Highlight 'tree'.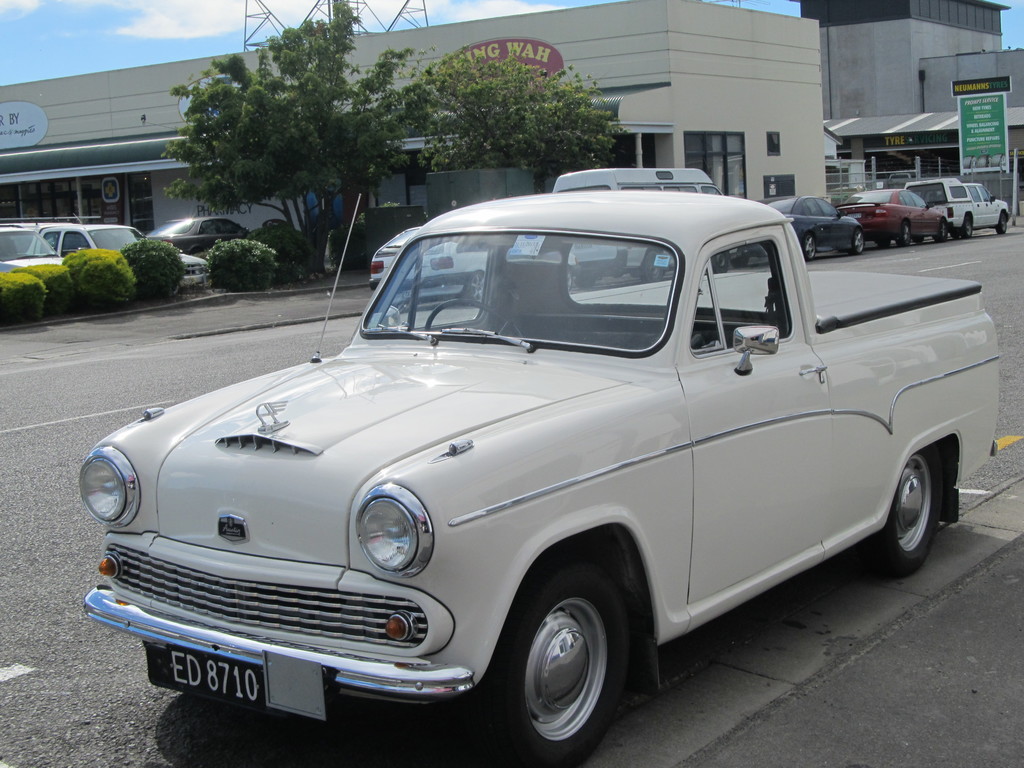
Highlighted region: (422, 44, 618, 198).
